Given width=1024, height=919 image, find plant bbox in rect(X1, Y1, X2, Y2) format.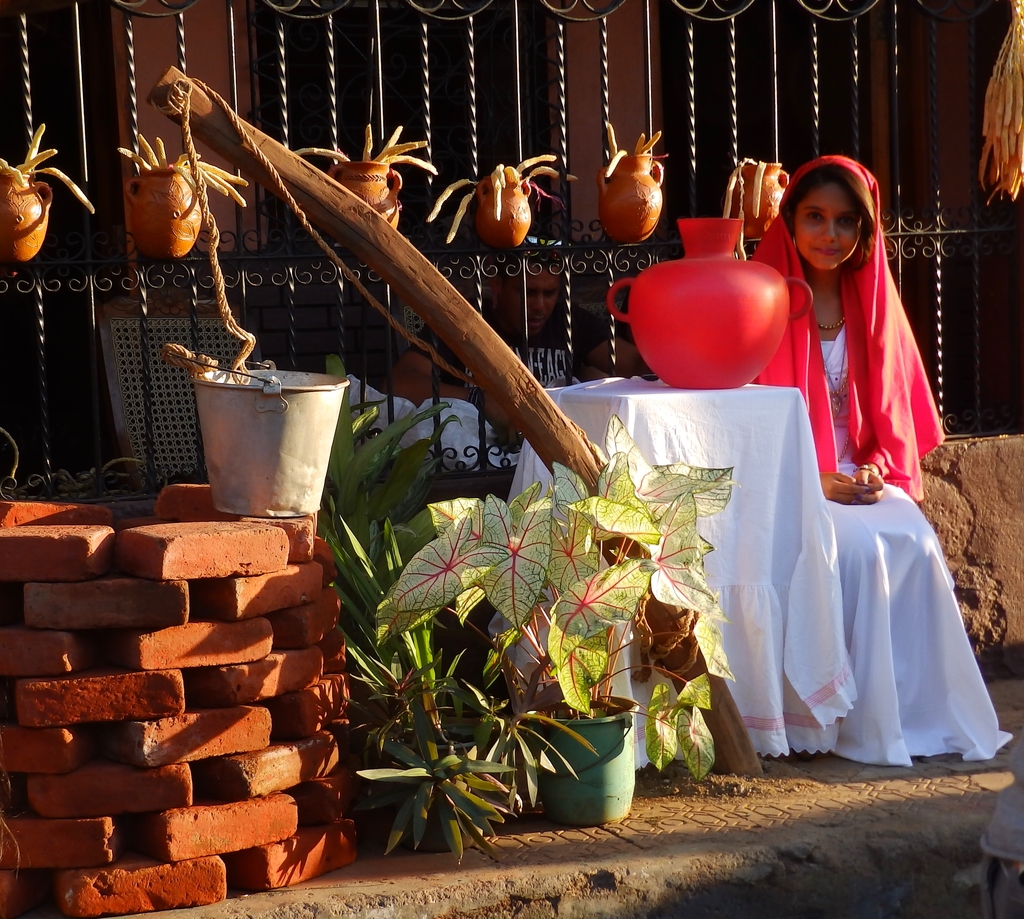
rect(288, 346, 621, 869).
